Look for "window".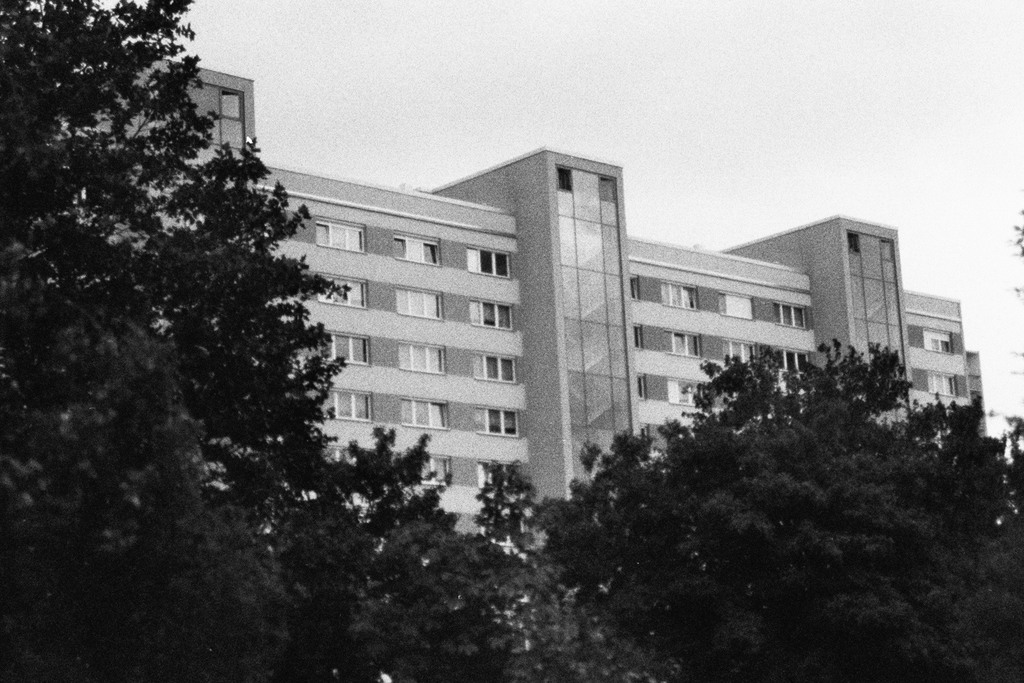
Found: 320 387 374 421.
